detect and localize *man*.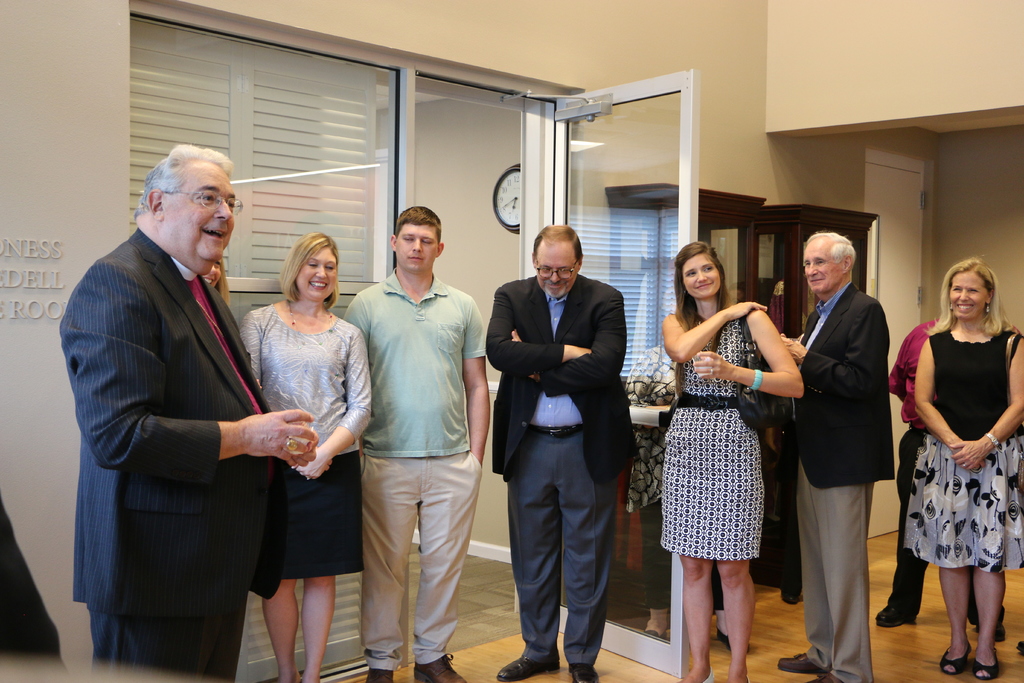
Localized at l=59, t=145, r=319, b=673.
